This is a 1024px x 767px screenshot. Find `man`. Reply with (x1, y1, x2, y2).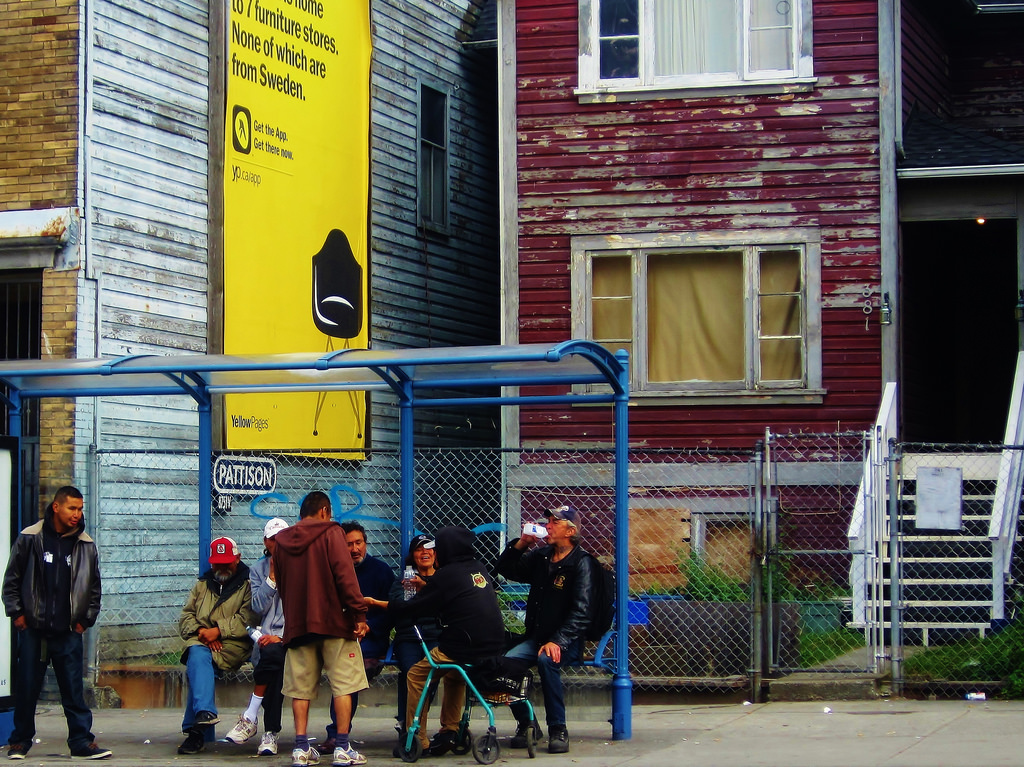
(271, 491, 371, 766).
